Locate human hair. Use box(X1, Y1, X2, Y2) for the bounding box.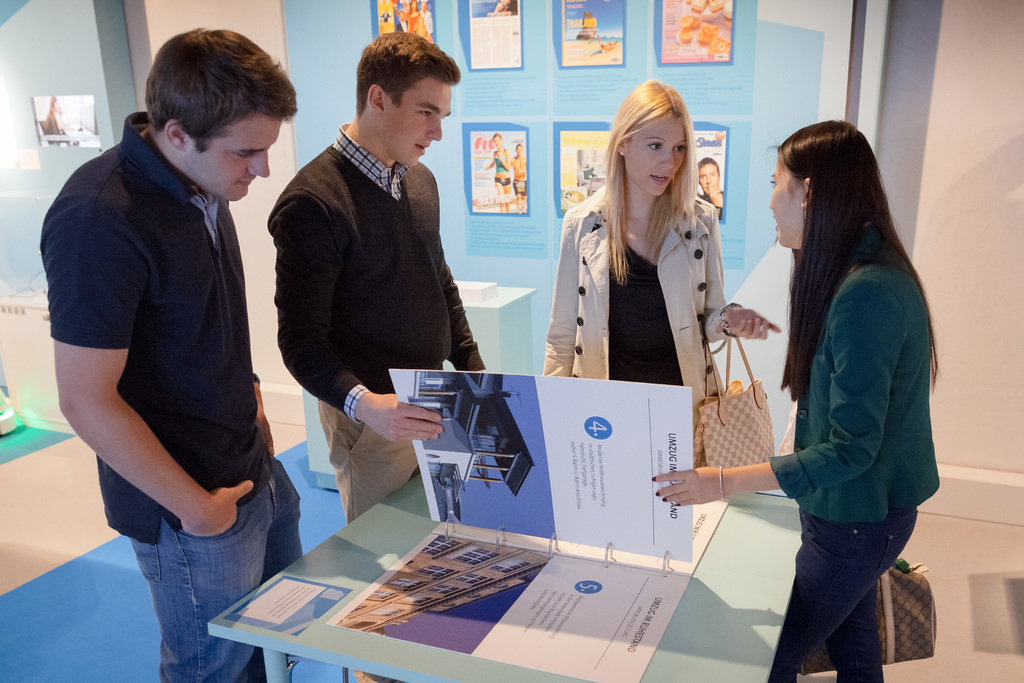
box(492, 132, 501, 142).
